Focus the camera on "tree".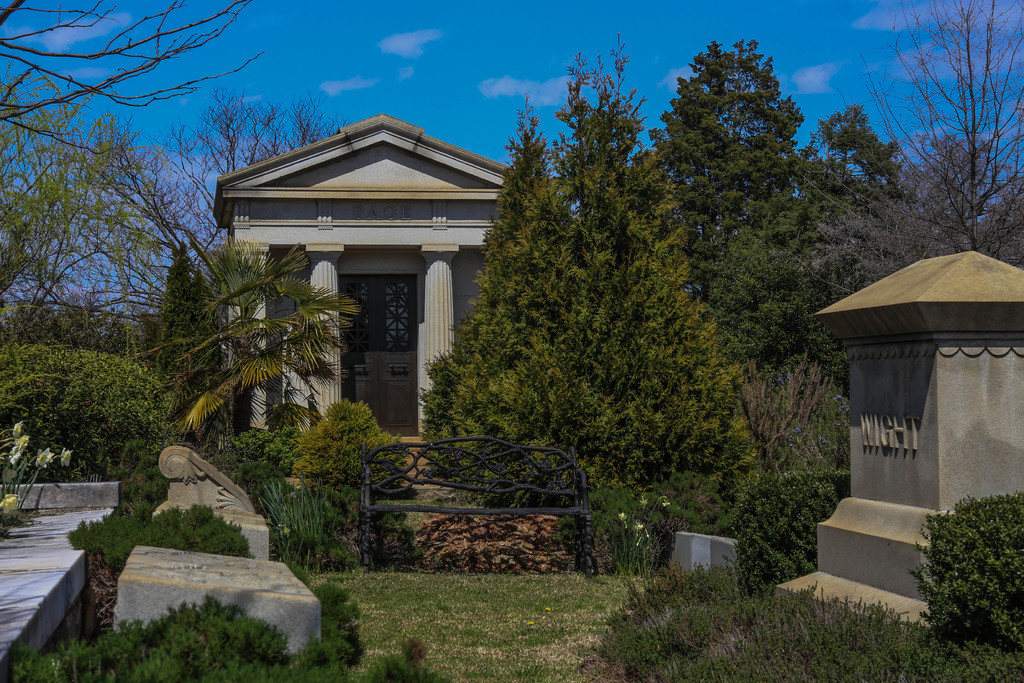
Focus region: box=[874, 15, 1012, 250].
